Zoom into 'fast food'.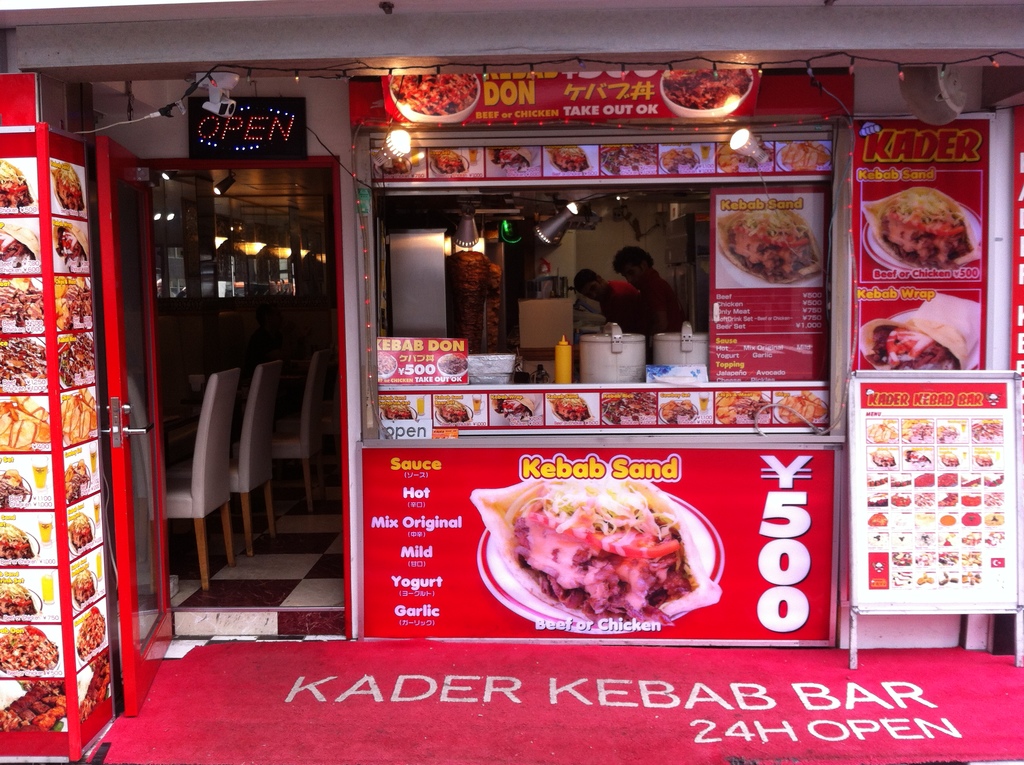
Zoom target: Rect(872, 493, 886, 506).
